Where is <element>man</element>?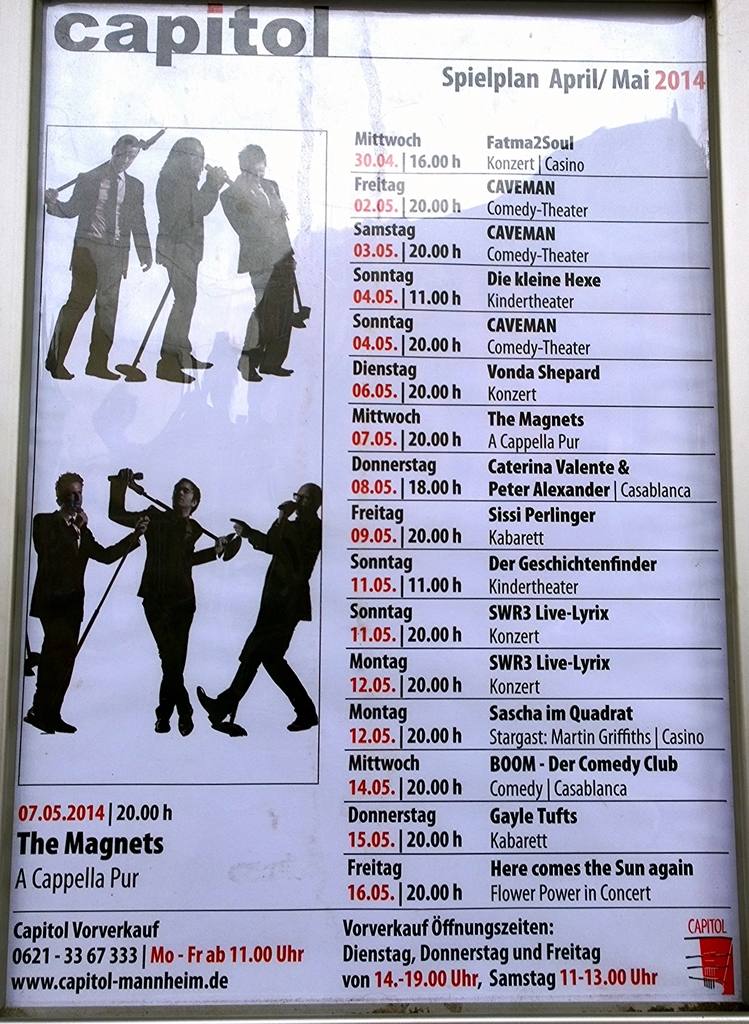
<region>106, 470, 230, 737</region>.
